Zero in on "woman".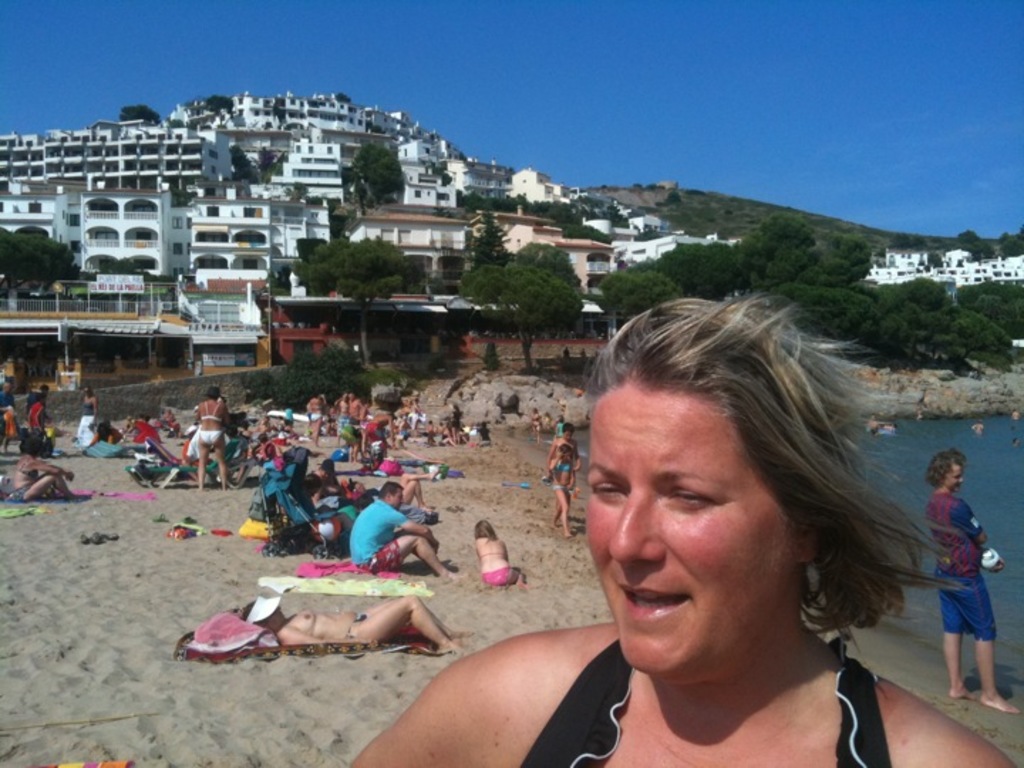
Zeroed in: <box>927,444,1023,713</box>.
